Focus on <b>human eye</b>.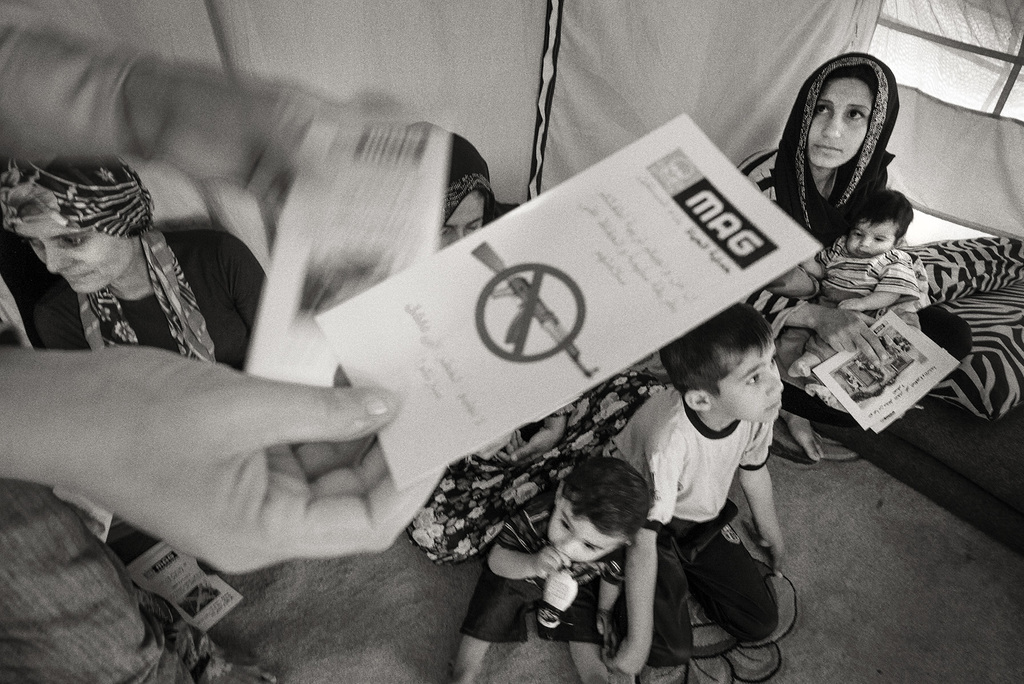
Focused at <box>813,102,830,118</box>.
